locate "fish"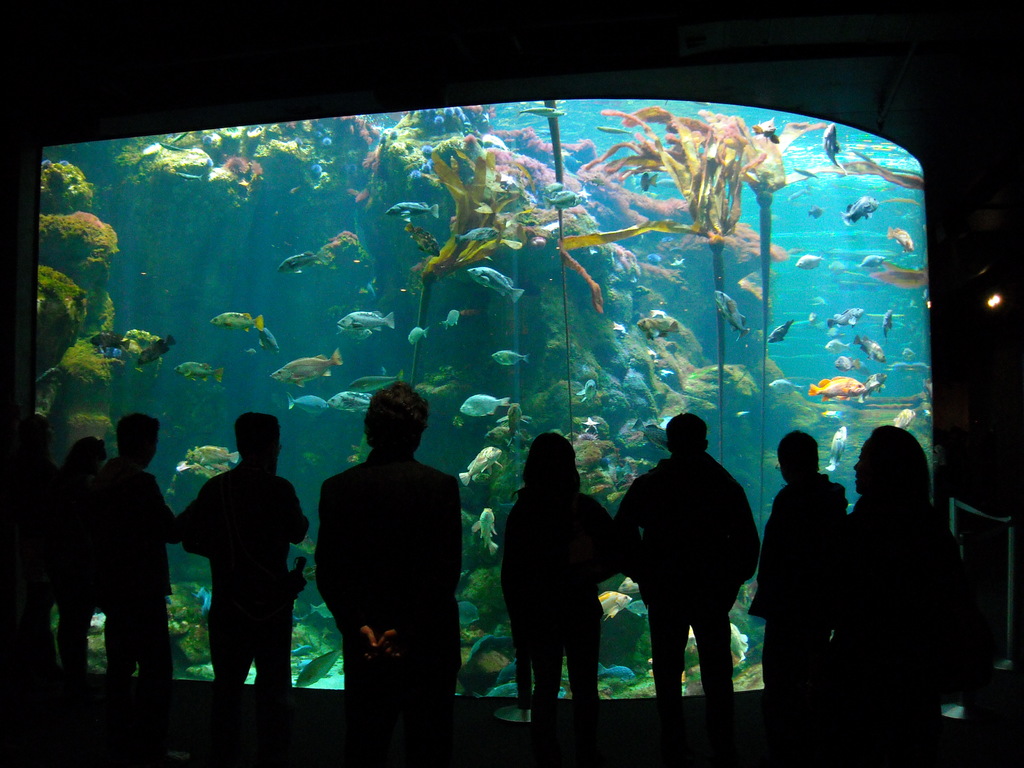
175, 362, 223, 387
